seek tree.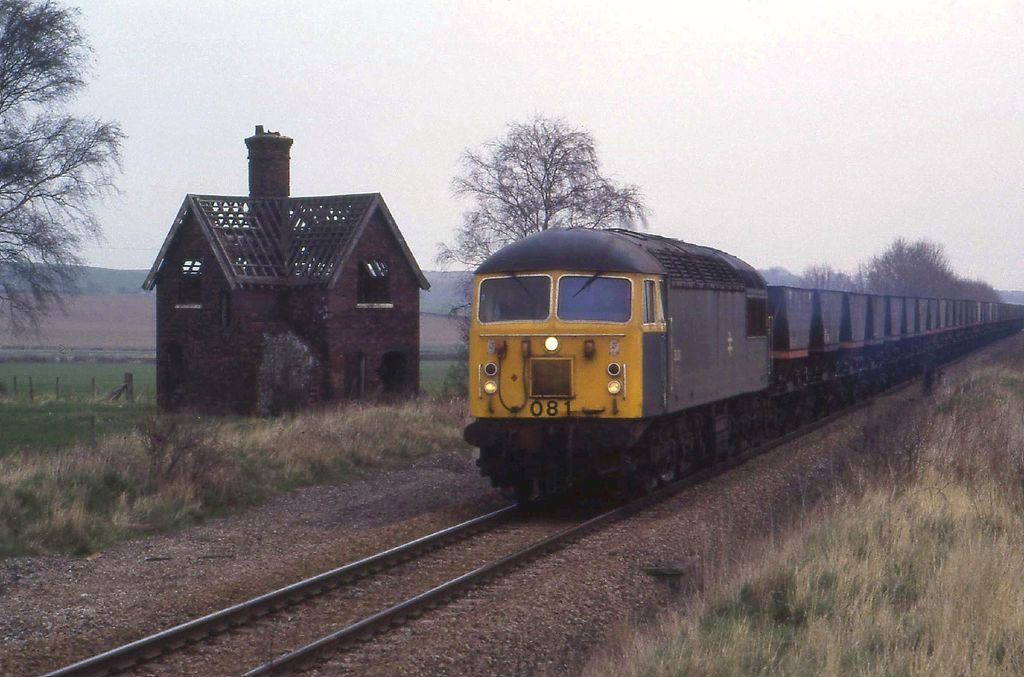
locate(0, 0, 122, 358).
